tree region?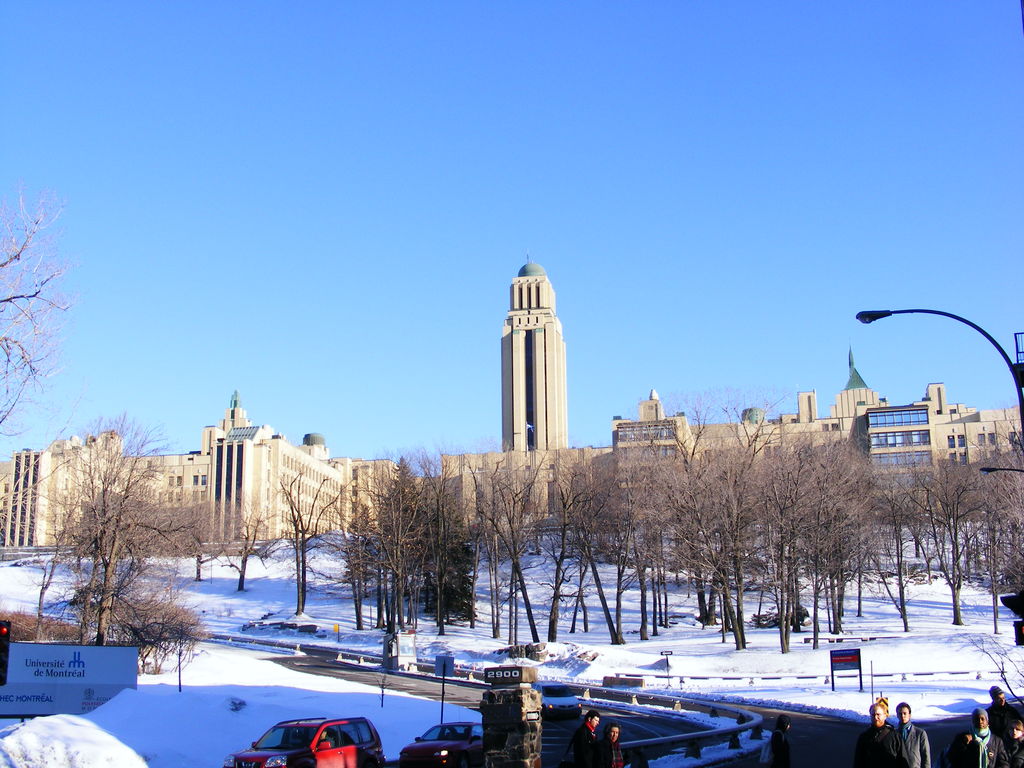
[x1=0, y1=179, x2=77, y2=467]
